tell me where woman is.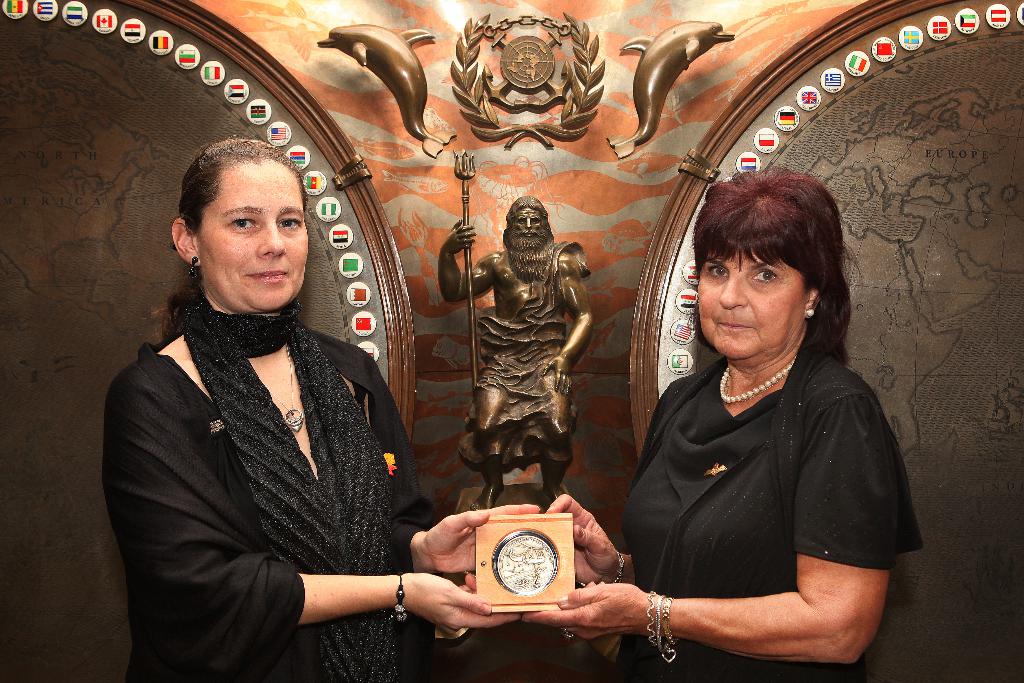
woman is at [x1=515, y1=161, x2=927, y2=682].
